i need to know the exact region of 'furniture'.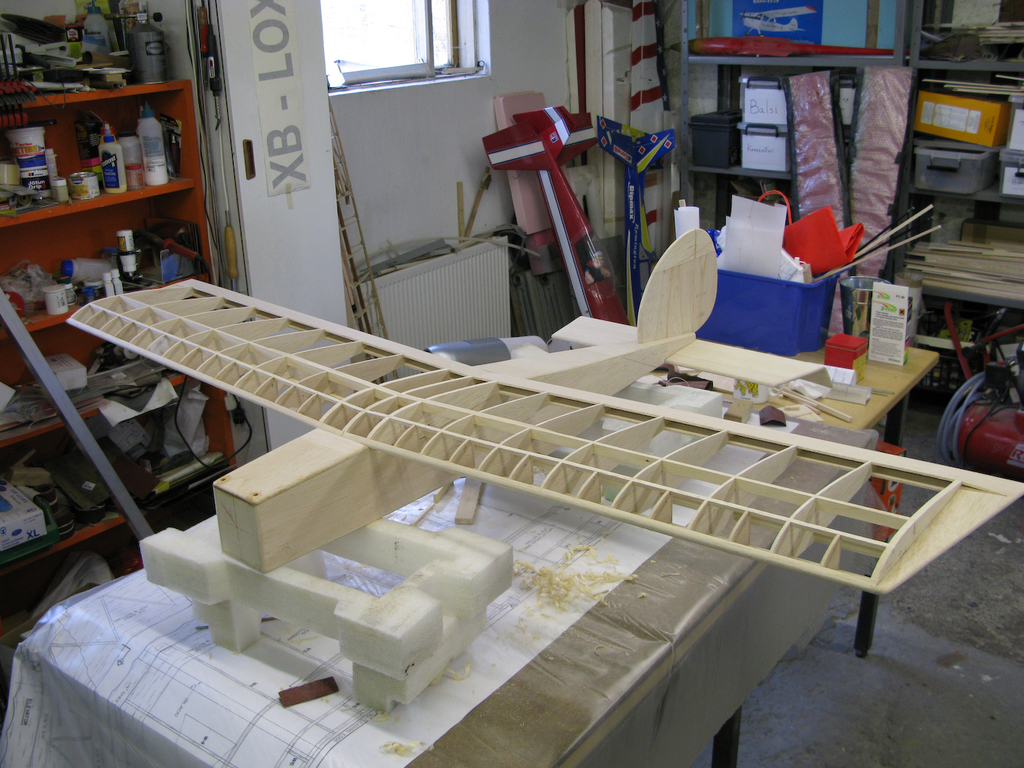
Region: (x1=0, y1=76, x2=237, y2=574).
